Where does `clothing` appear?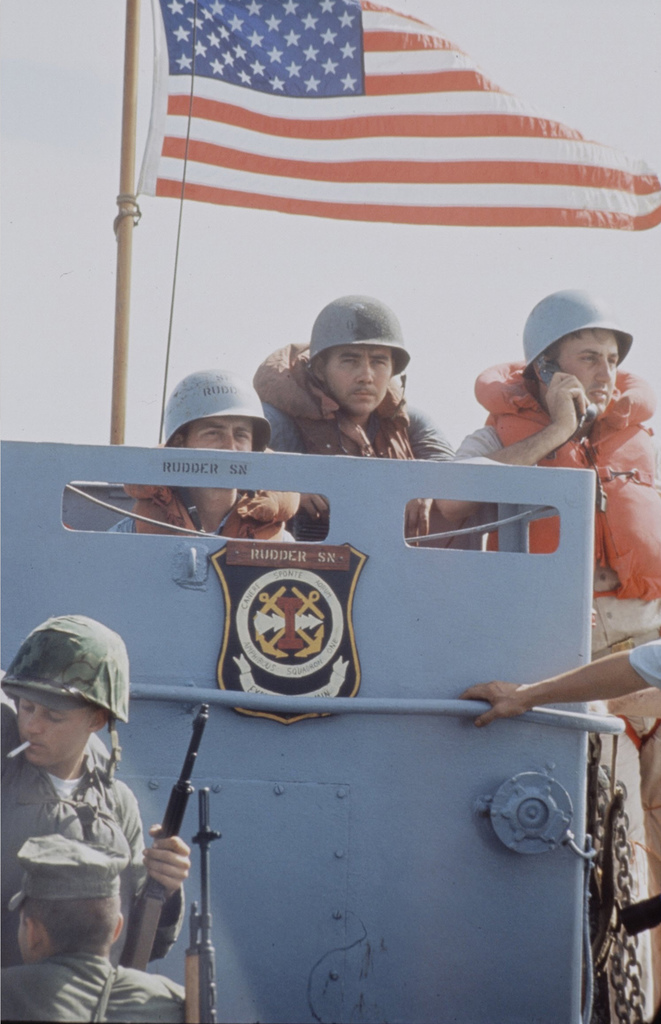
Appears at 250:338:454:455.
